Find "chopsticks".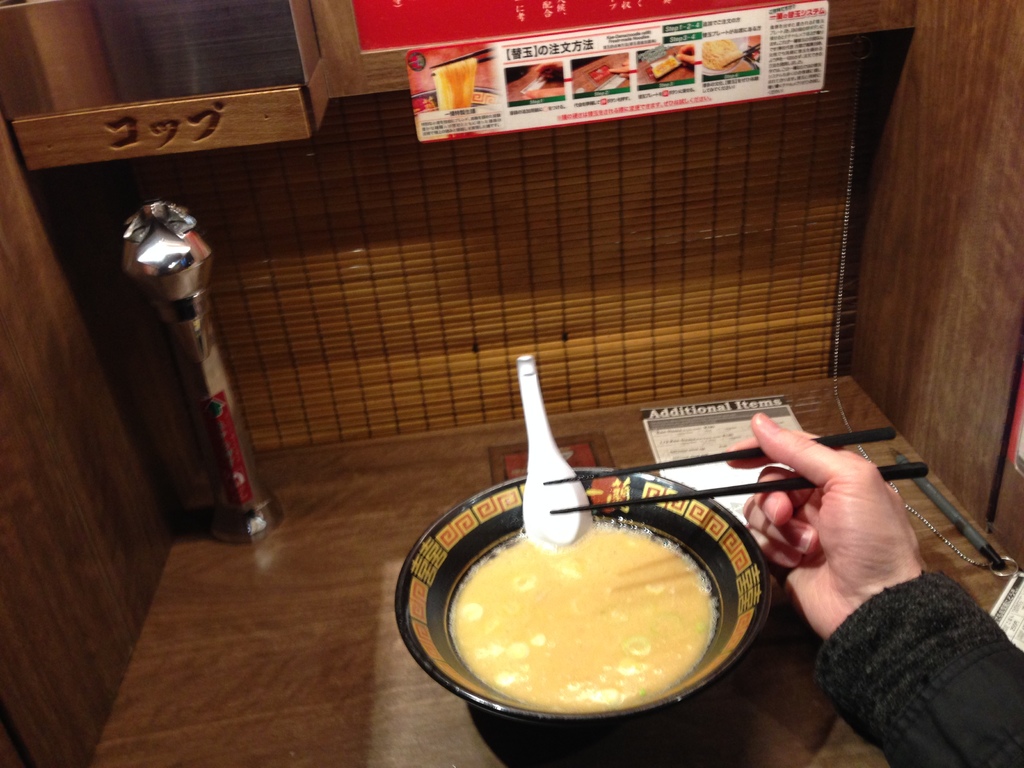
429/46/493/77.
